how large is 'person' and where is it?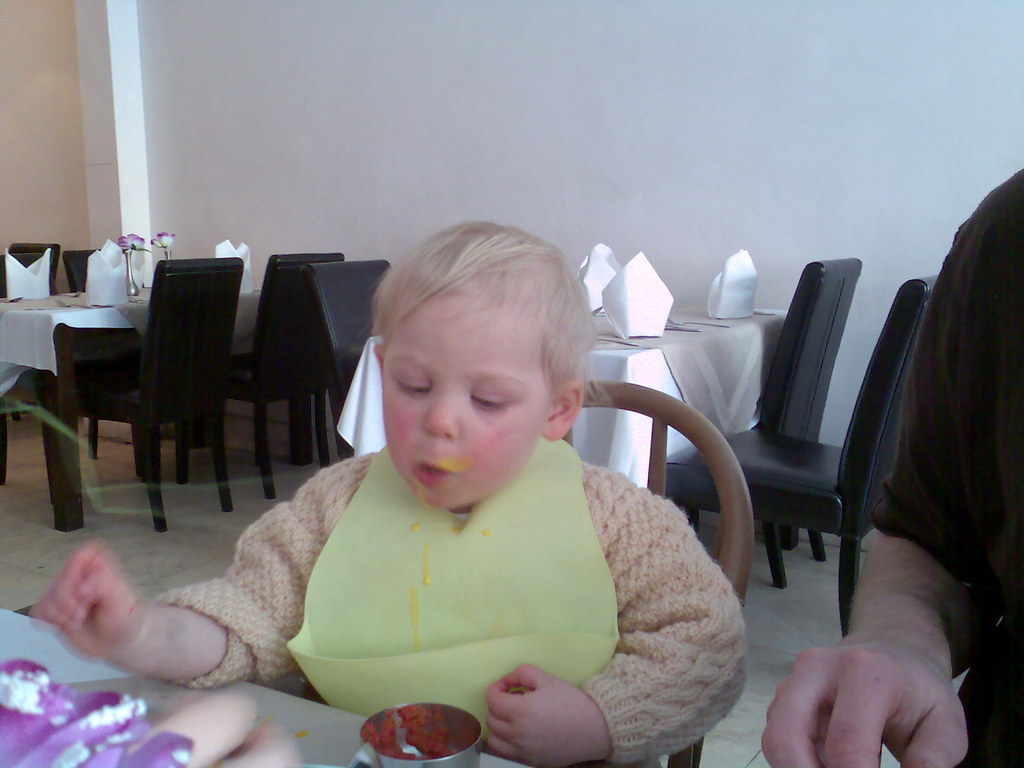
Bounding box: {"left": 148, "top": 211, "right": 744, "bottom": 745}.
